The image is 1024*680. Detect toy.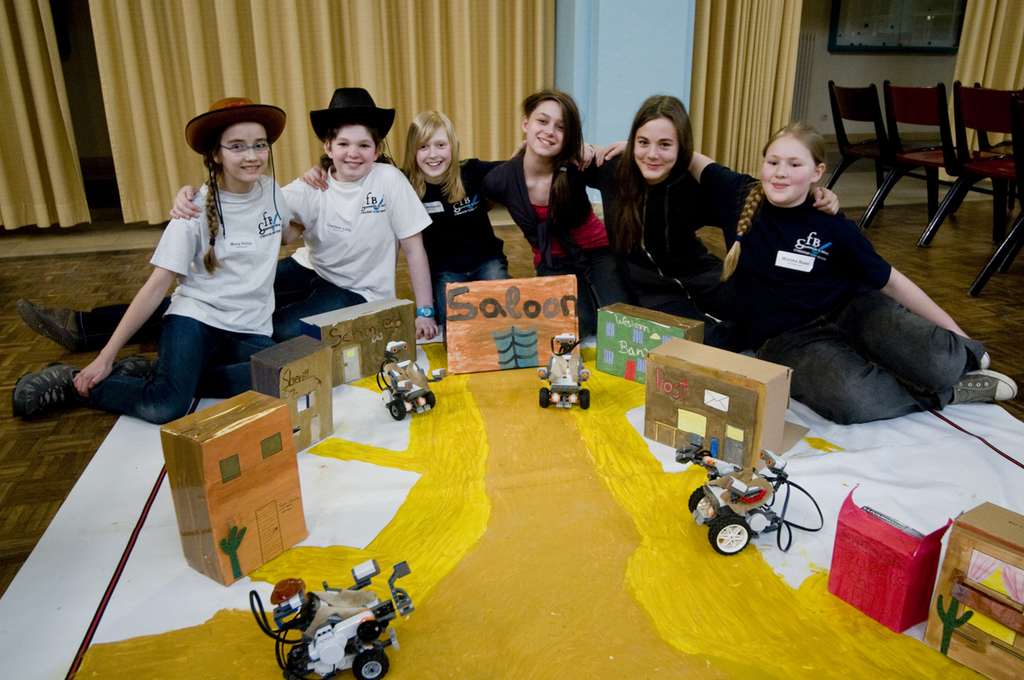
Detection: [375,336,449,418].
